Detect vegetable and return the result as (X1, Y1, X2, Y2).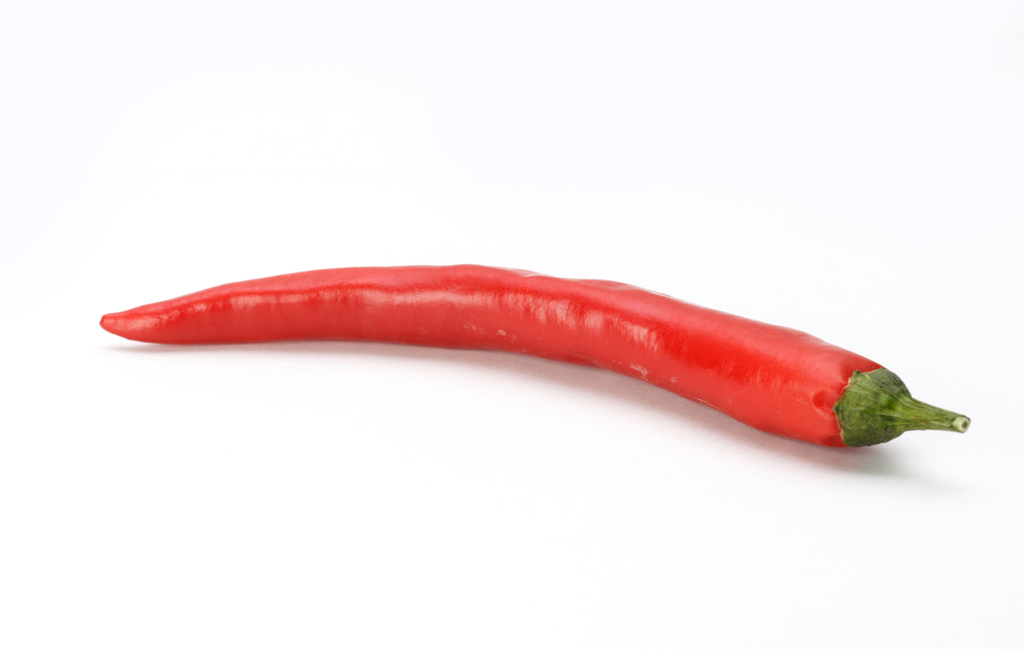
(99, 262, 970, 453).
